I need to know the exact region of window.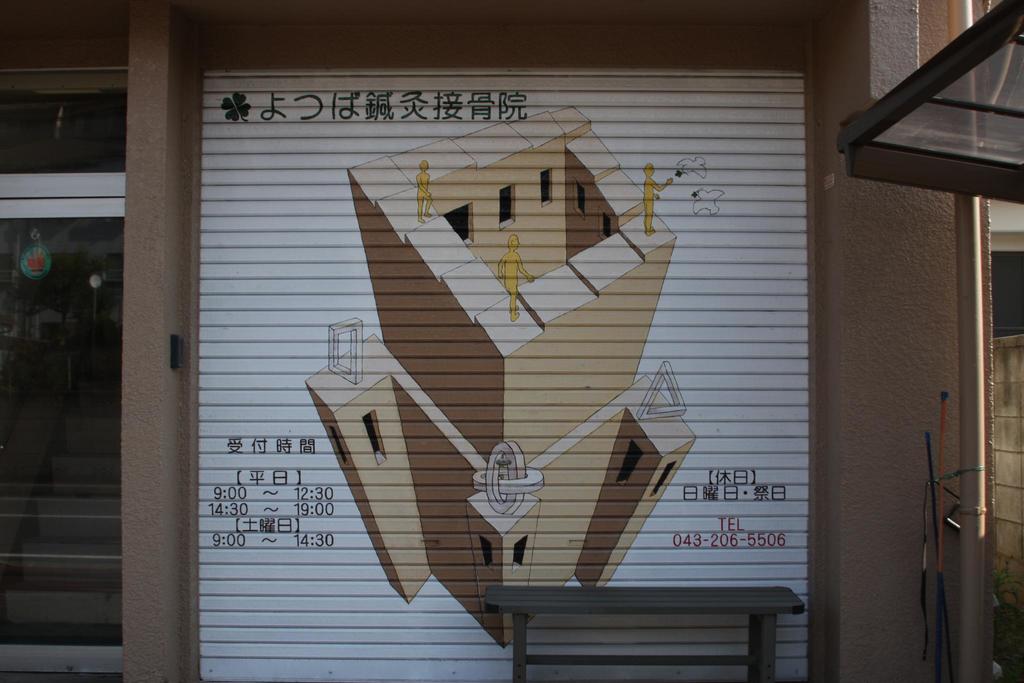
Region: (left=0, top=59, right=124, bottom=677).
